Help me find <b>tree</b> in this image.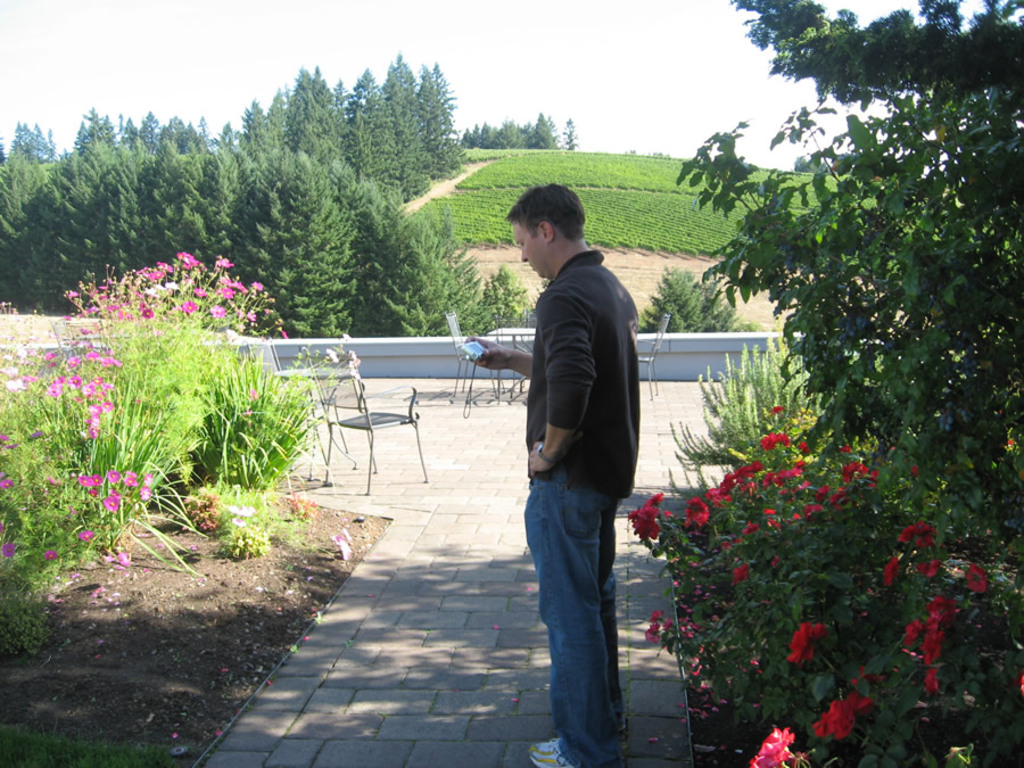
Found it: [637,265,765,331].
